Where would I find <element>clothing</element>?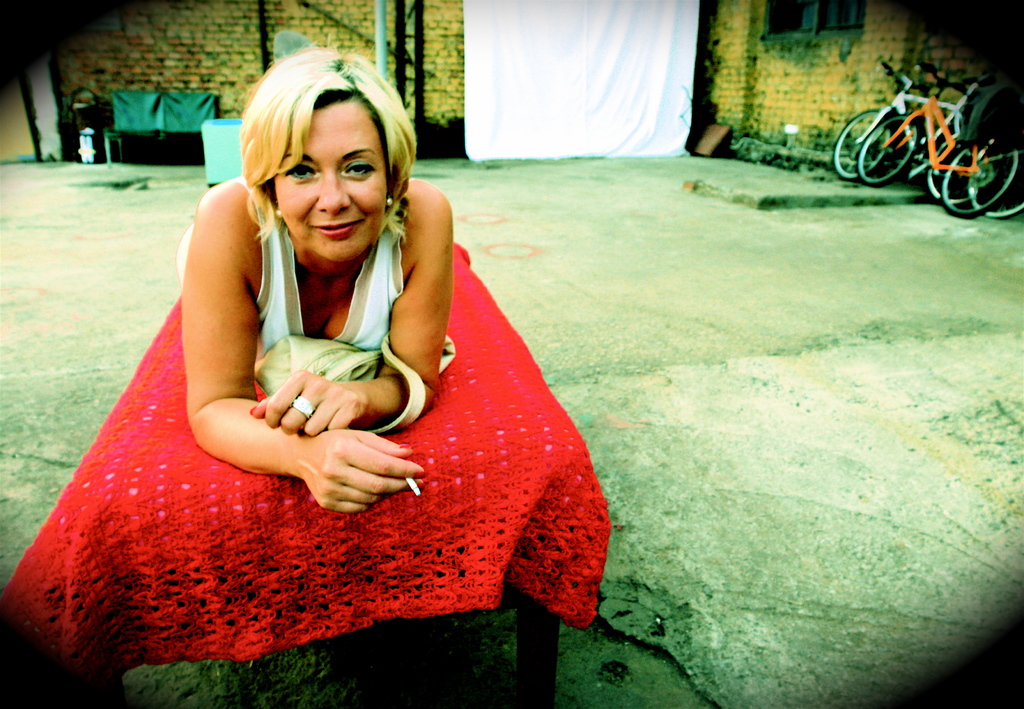
At [left=109, top=181, right=504, bottom=612].
